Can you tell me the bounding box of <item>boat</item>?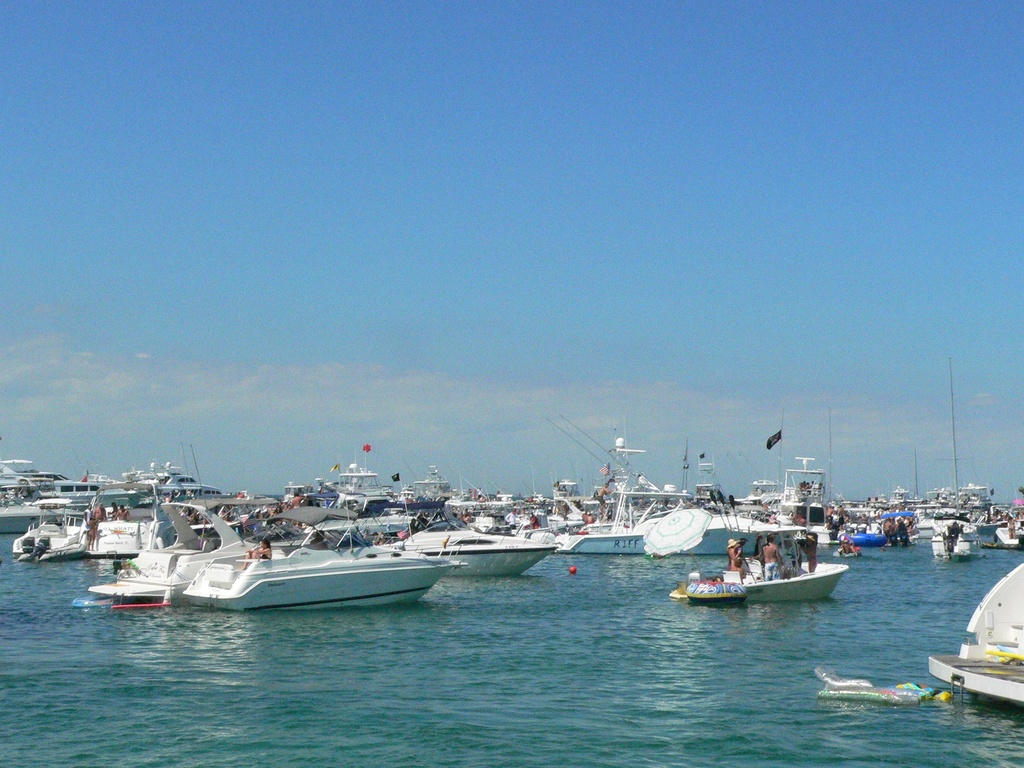
[669, 529, 867, 617].
